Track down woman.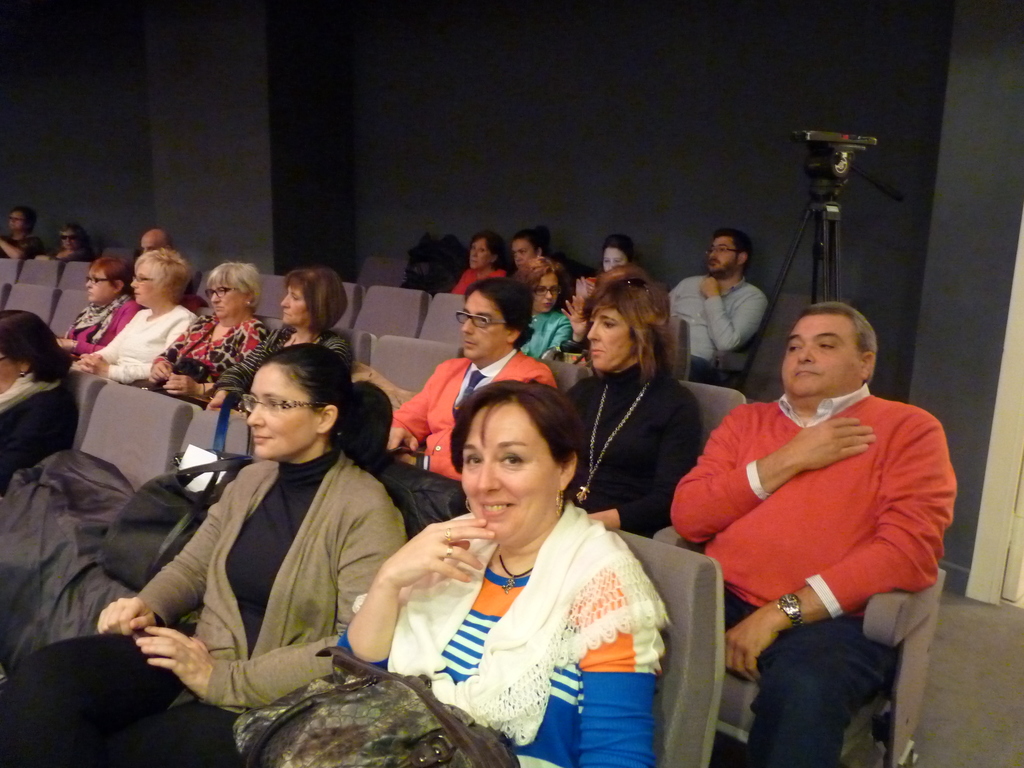
Tracked to bbox=(0, 209, 41, 259).
